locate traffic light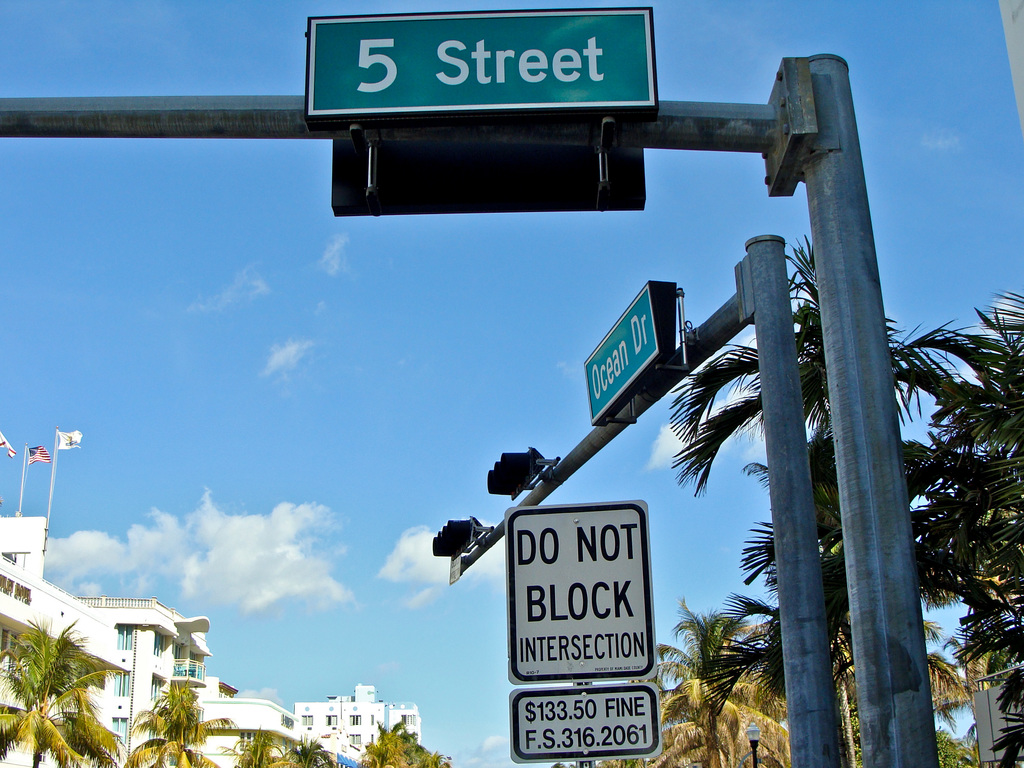
select_region(430, 513, 486, 561)
